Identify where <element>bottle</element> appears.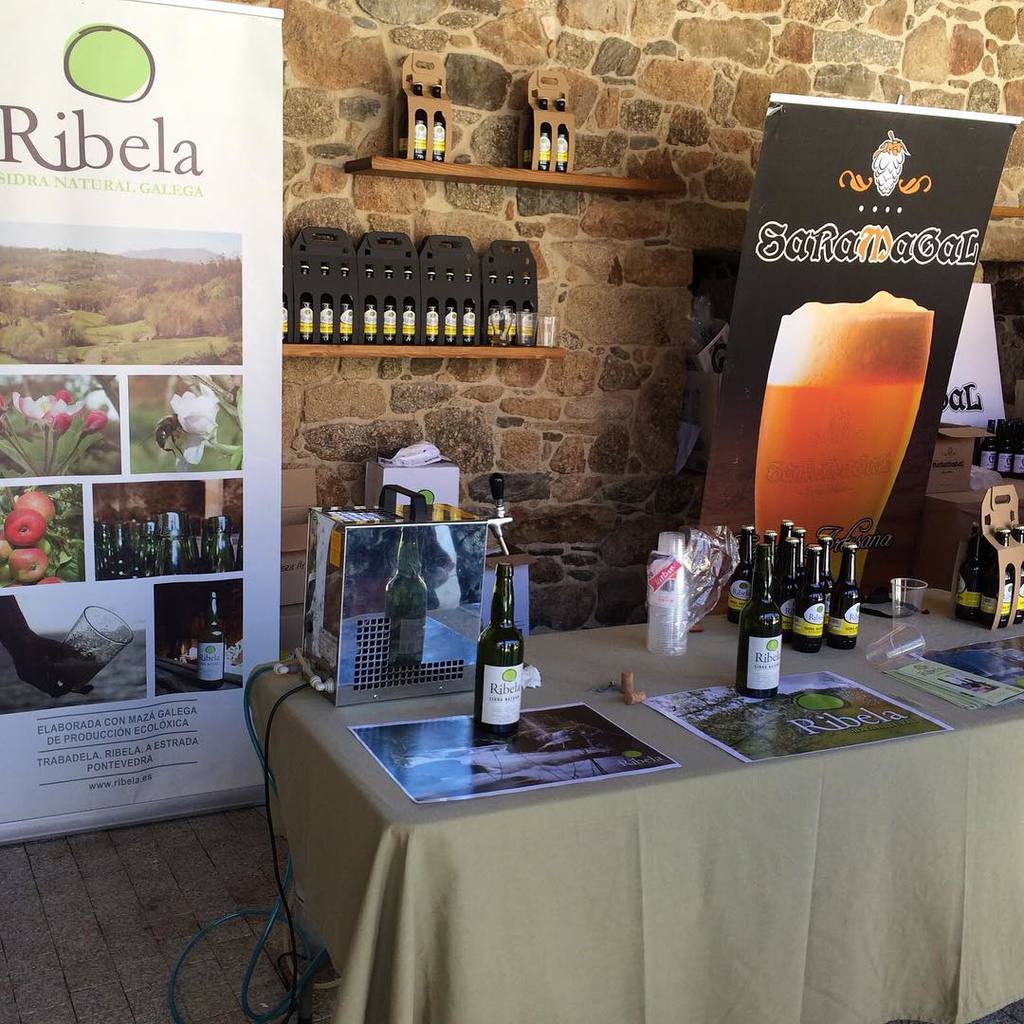
Appears at <region>381, 518, 434, 679</region>.
